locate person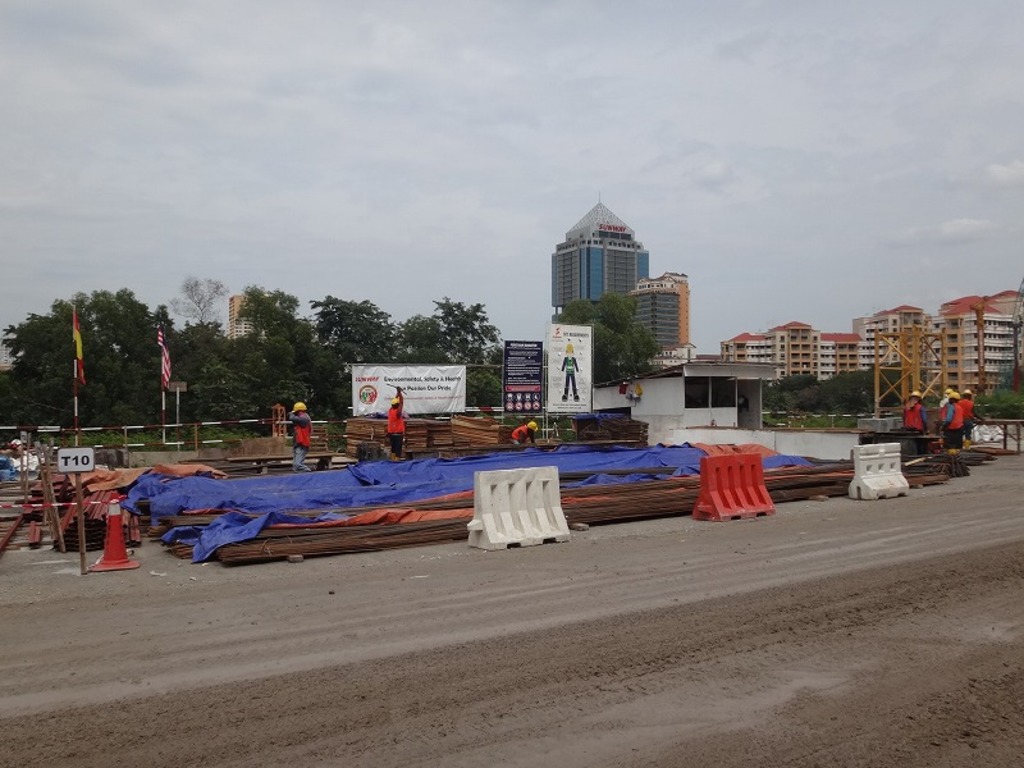
[896, 390, 931, 433]
